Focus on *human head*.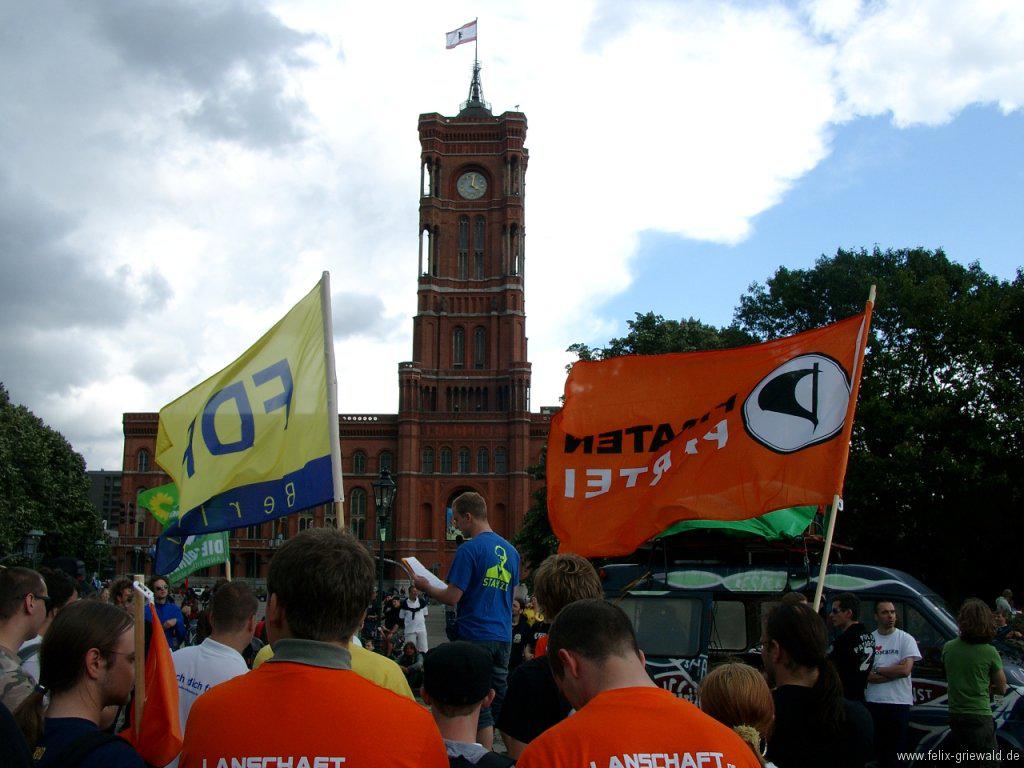
Focused at [x1=957, y1=602, x2=999, y2=649].
